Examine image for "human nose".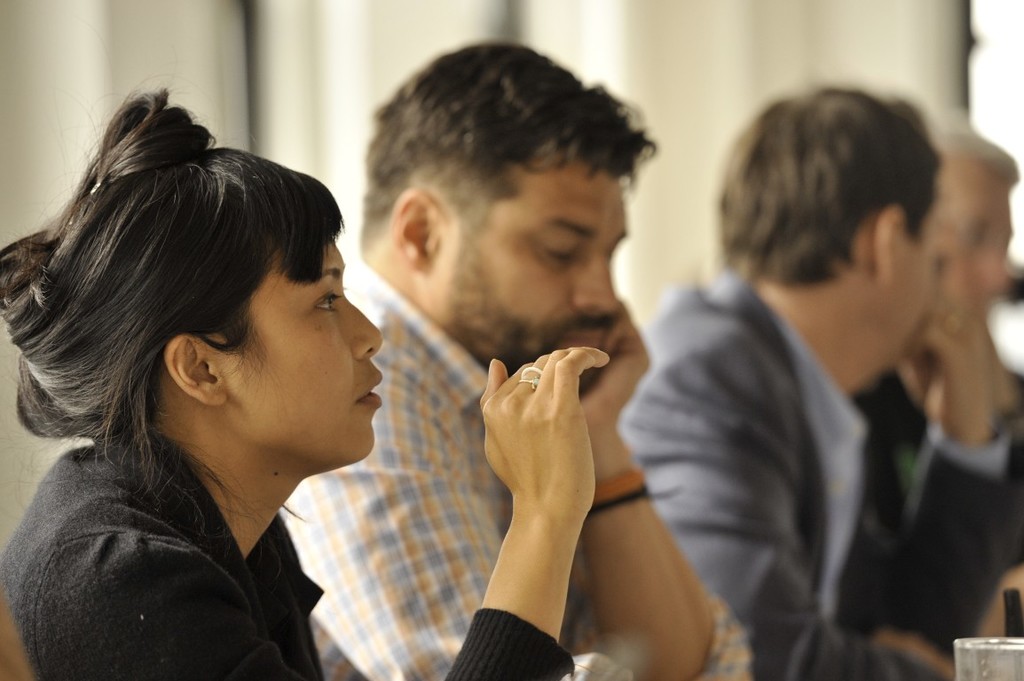
Examination result: crop(342, 287, 381, 361).
